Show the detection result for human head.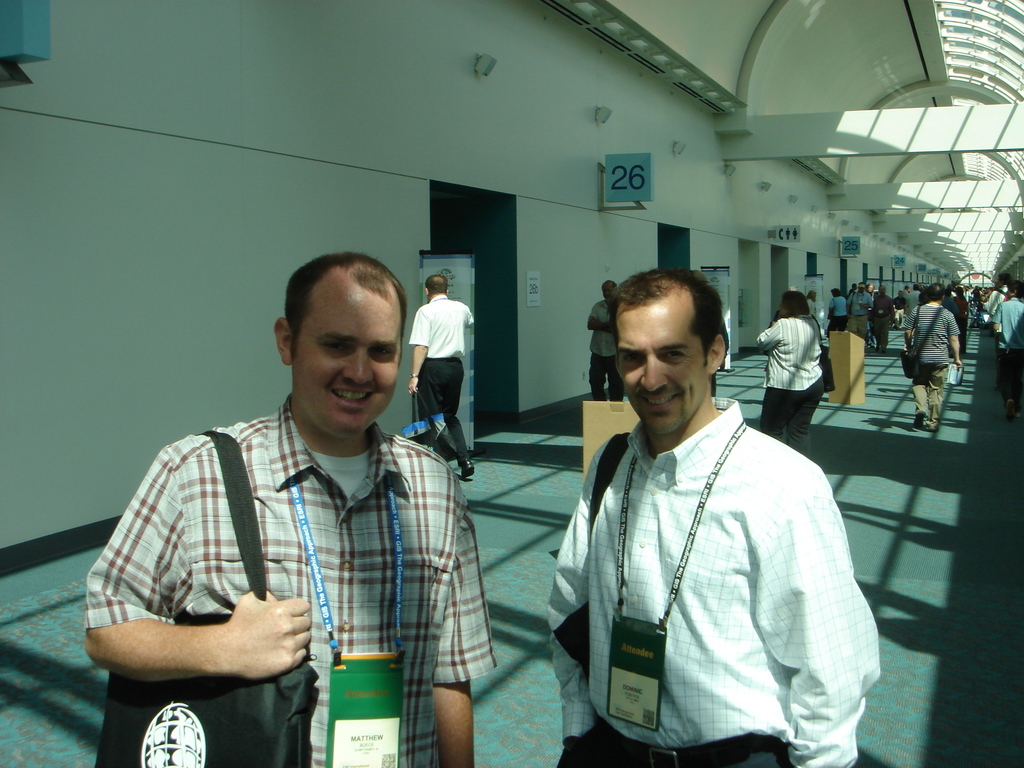
<region>999, 273, 1012, 287</region>.
